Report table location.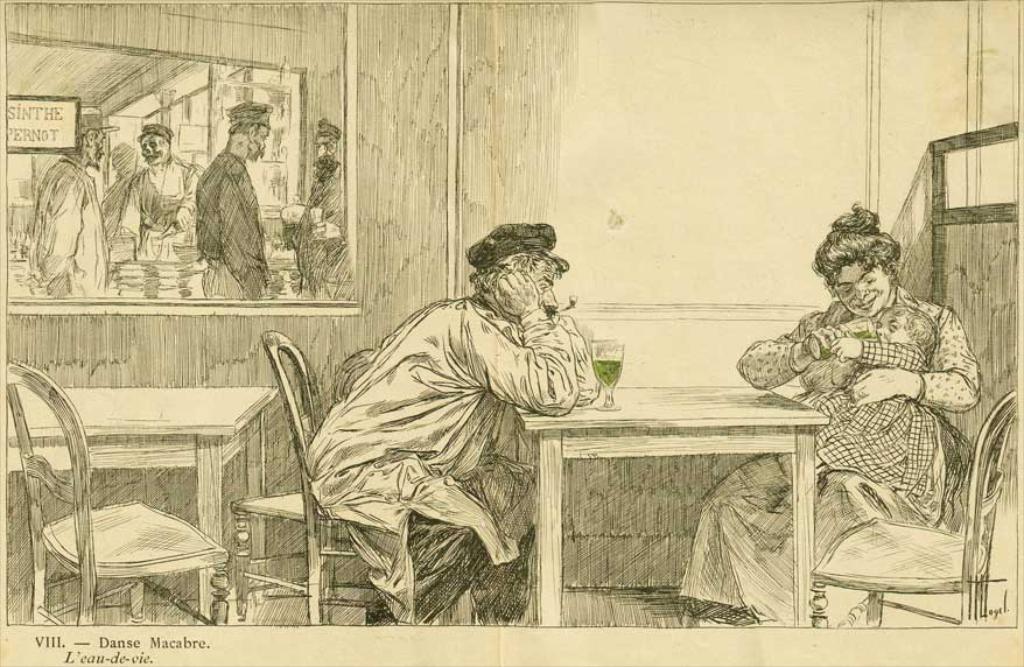
Report: Rect(3, 385, 275, 622).
